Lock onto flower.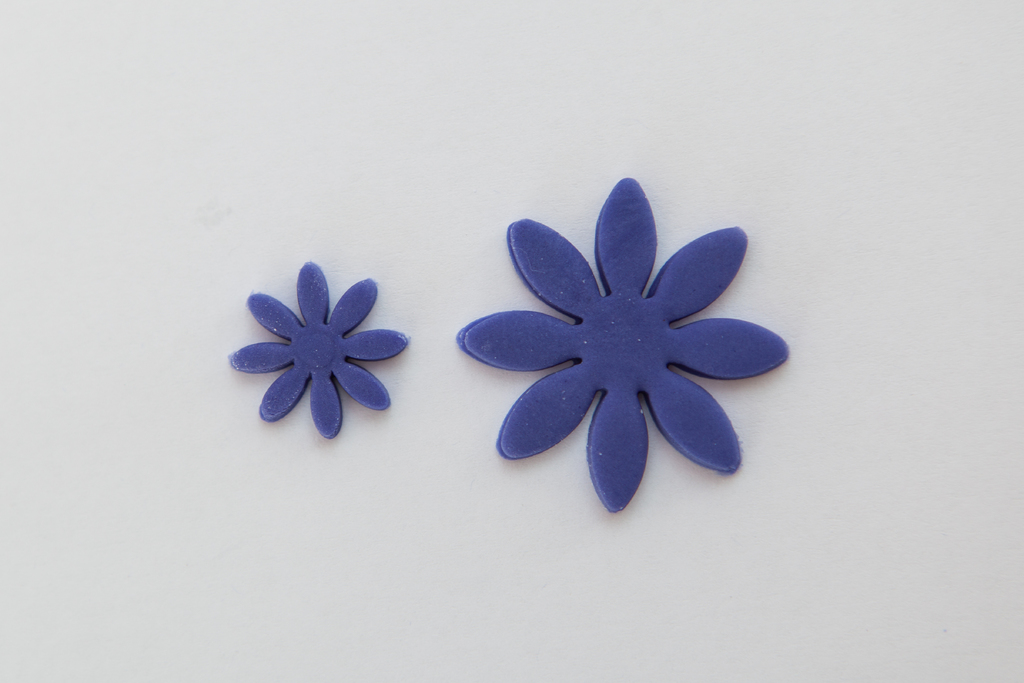
Locked: l=457, t=173, r=793, b=514.
